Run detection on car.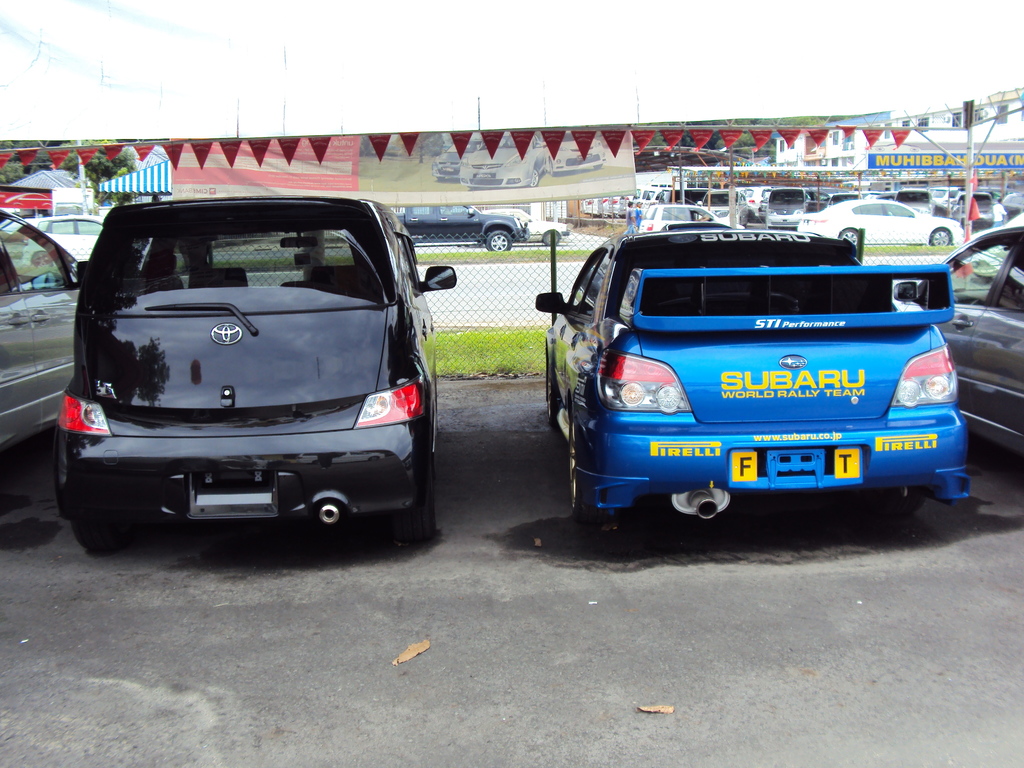
Result: {"x1": 641, "y1": 198, "x2": 746, "y2": 236}.
